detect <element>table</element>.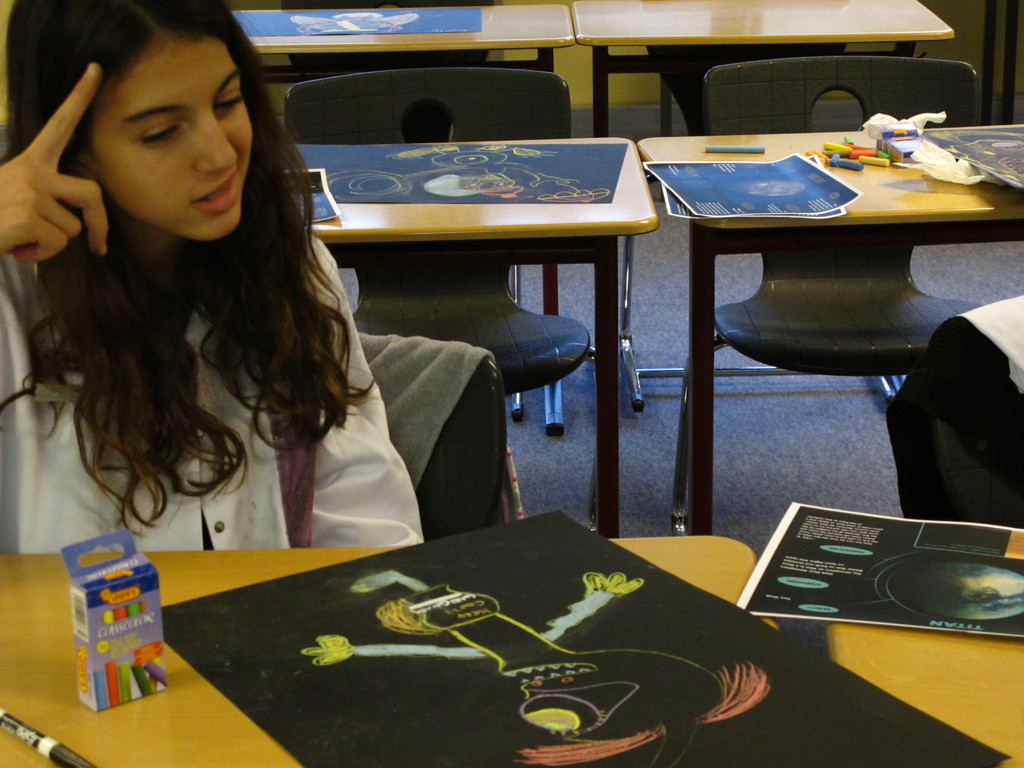
Detected at [243, 2, 576, 84].
